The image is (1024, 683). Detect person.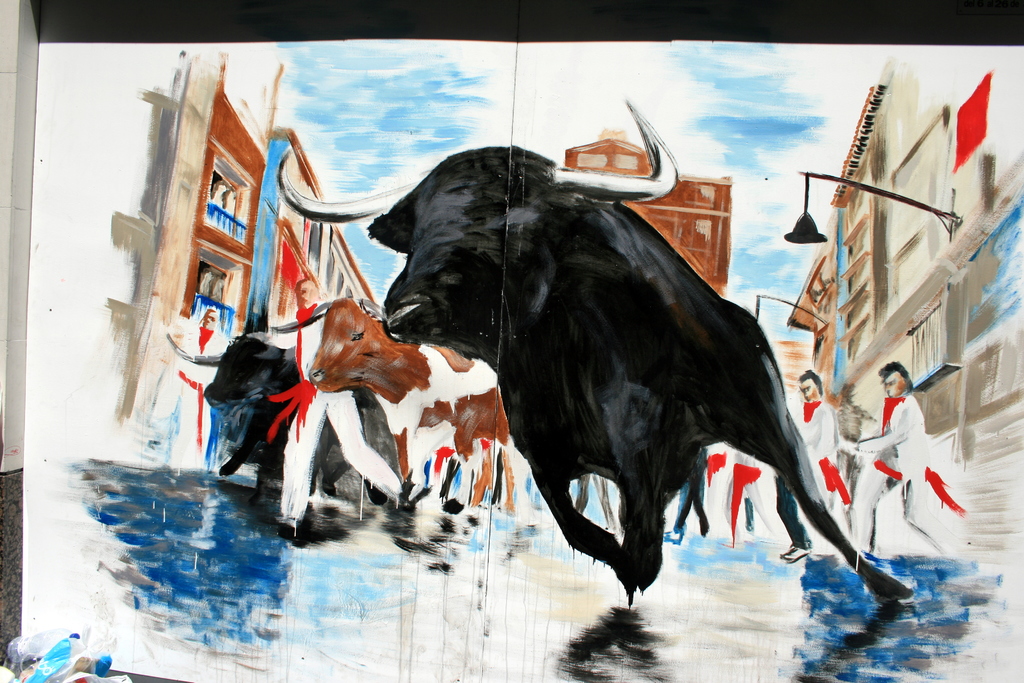
Detection: <bbox>850, 356, 958, 551</bbox>.
